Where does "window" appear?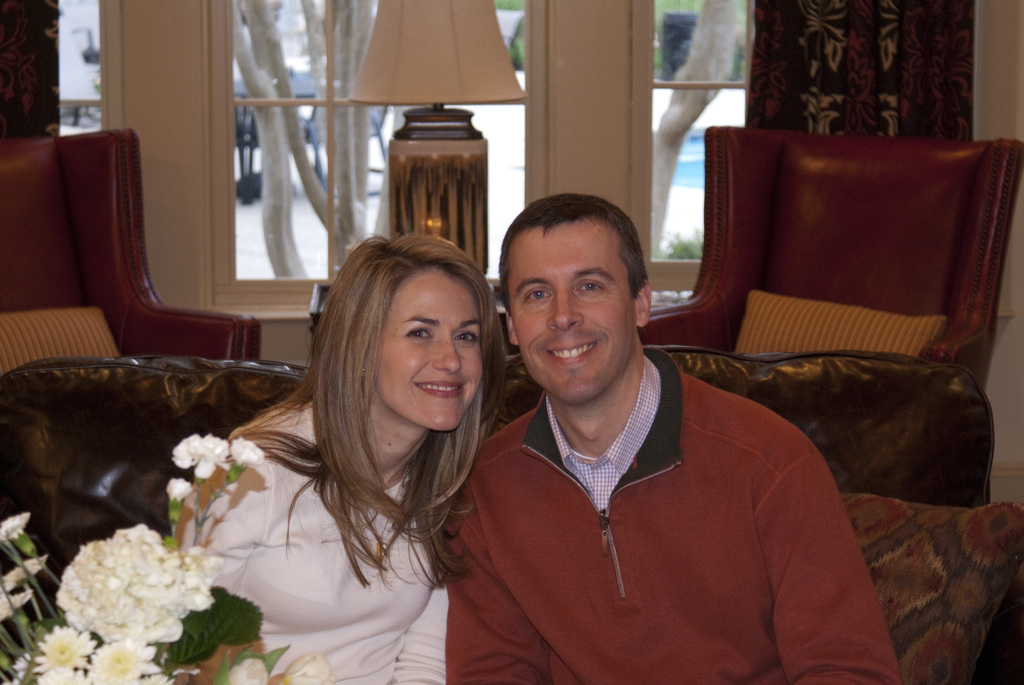
Appears at (220, 0, 538, 292).
